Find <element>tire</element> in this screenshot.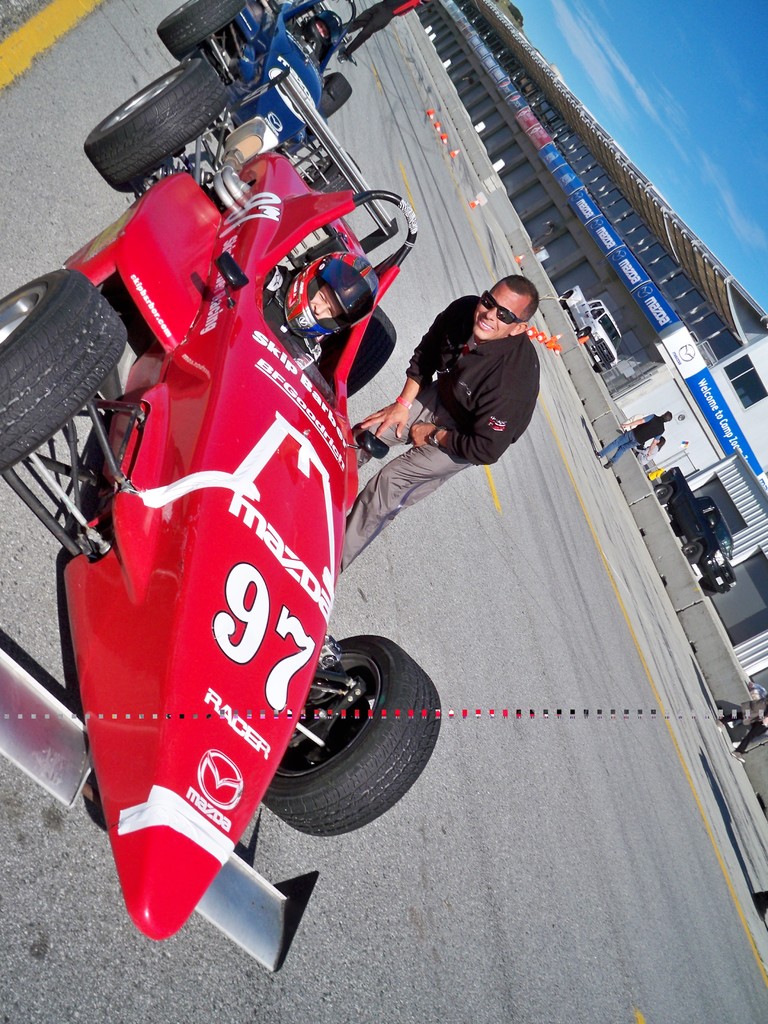
The bounding box for <element>tire</element> is 0/269/127/468.
